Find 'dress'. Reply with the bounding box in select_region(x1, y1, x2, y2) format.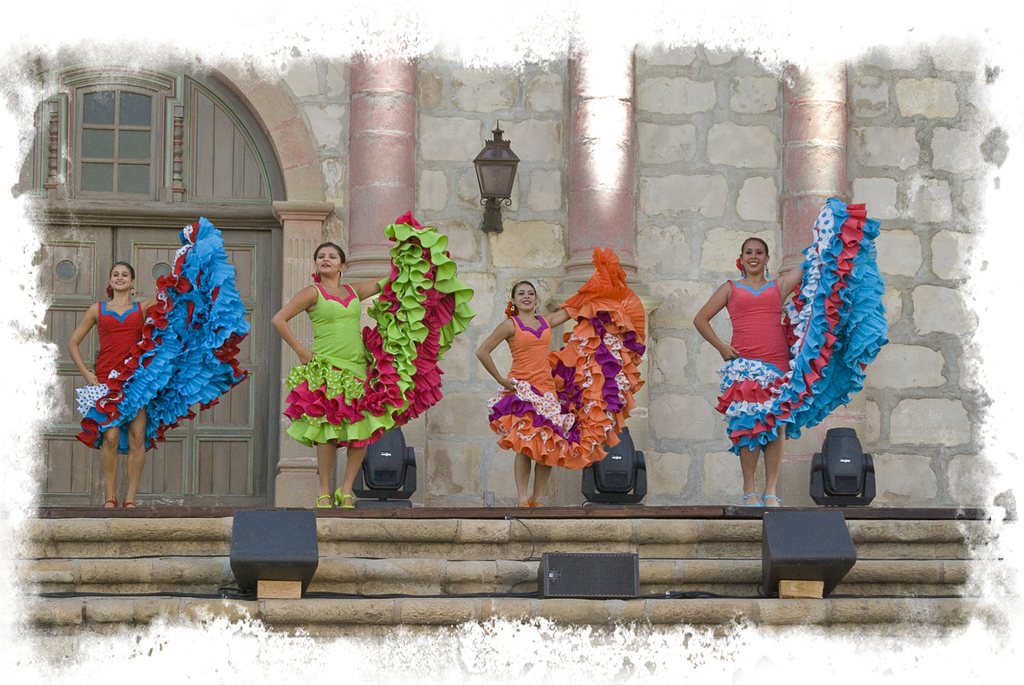
select_region(279, 207, 482, 450).
